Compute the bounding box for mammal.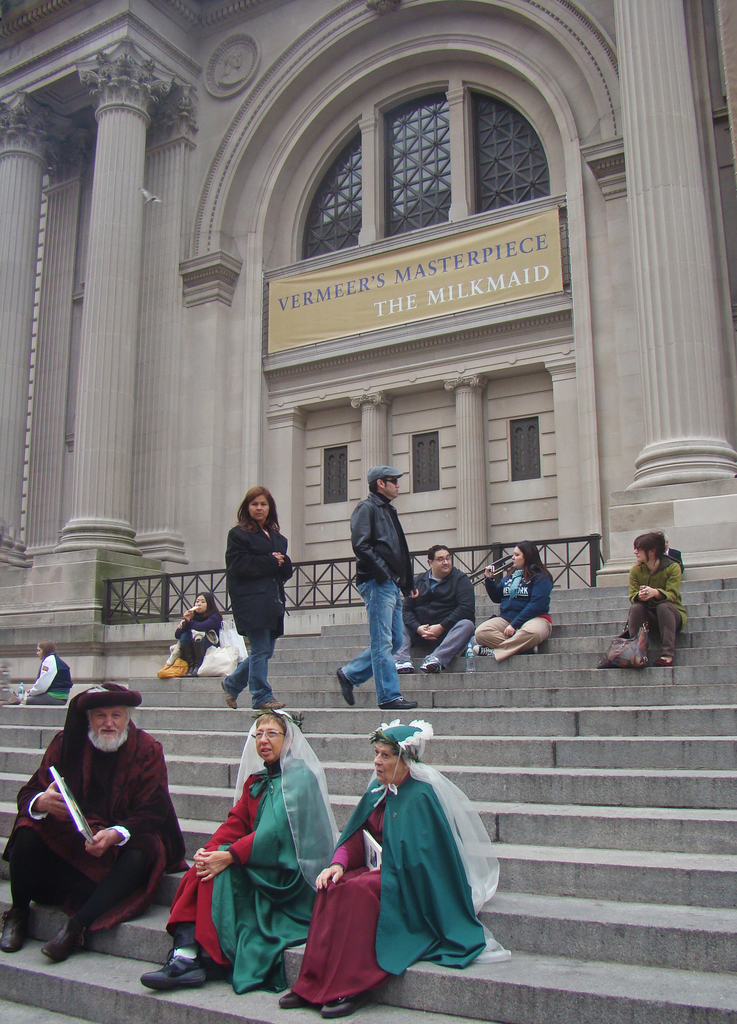
471/536/554/659.
